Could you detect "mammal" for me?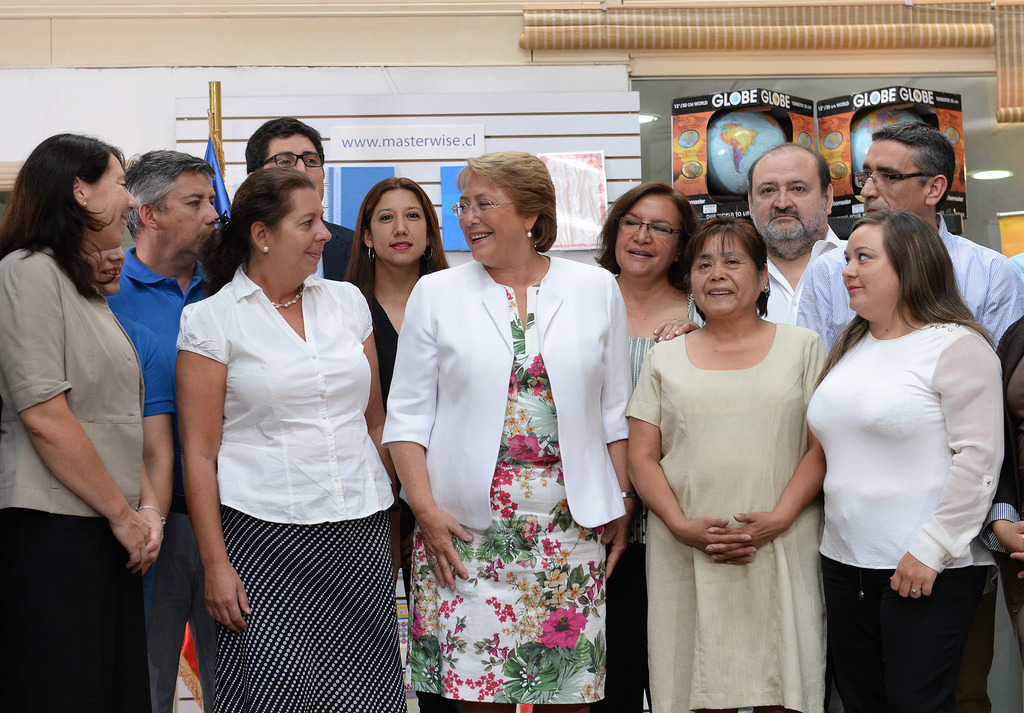
Detection result: [0, 133, 146, 712].
